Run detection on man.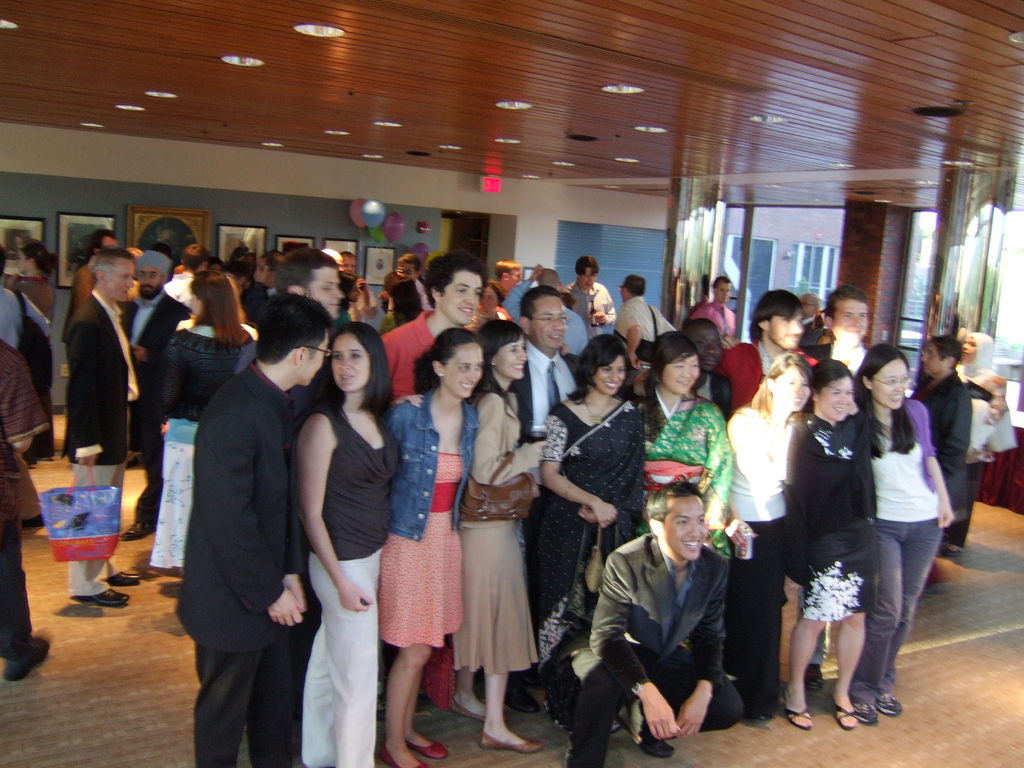
Result: pyautogui.locateOnScreen(276, 241, 342, 317).
